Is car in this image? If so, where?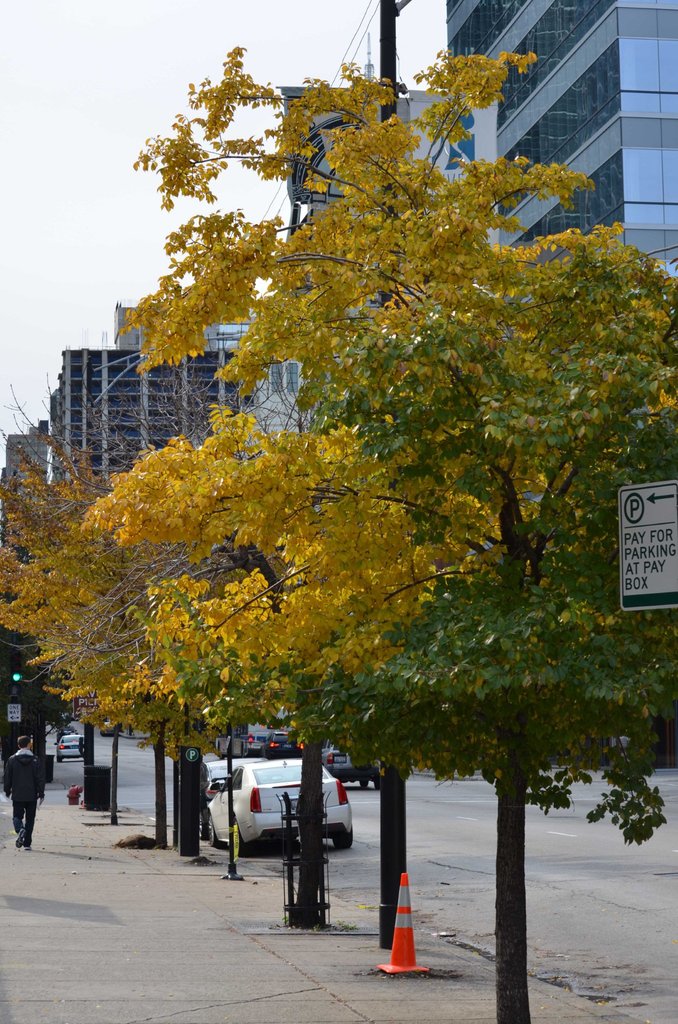
Yes, at crop(197, 760, 358, 884).
